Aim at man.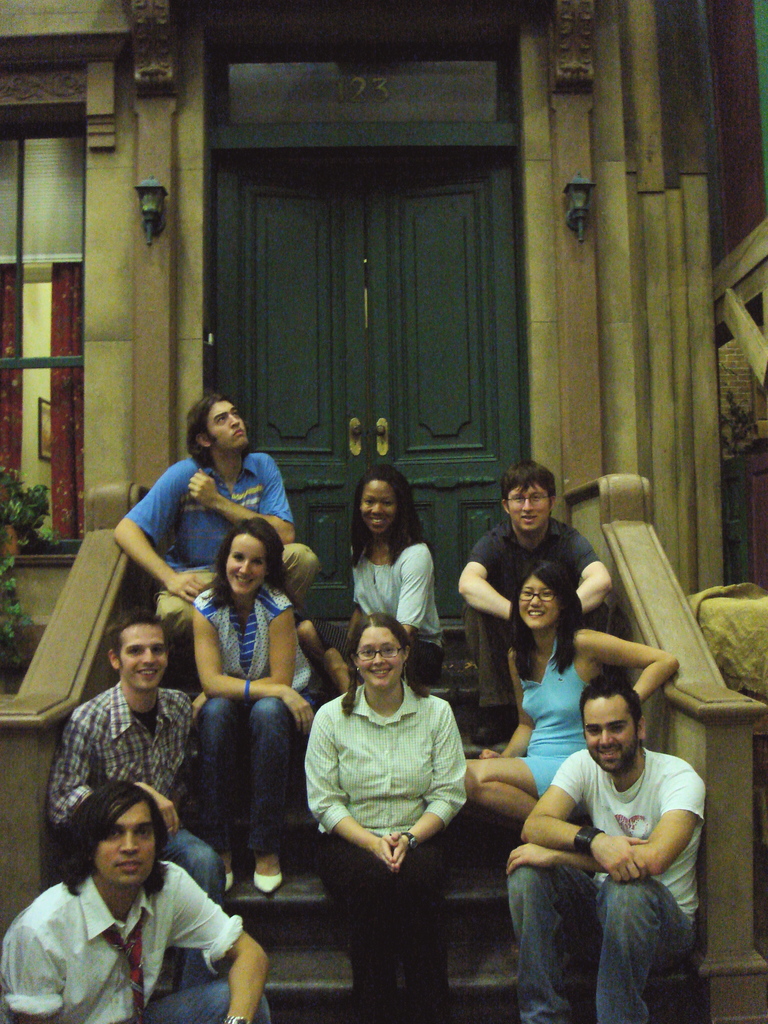
Aimed at (495, 655, 724, 1012).
